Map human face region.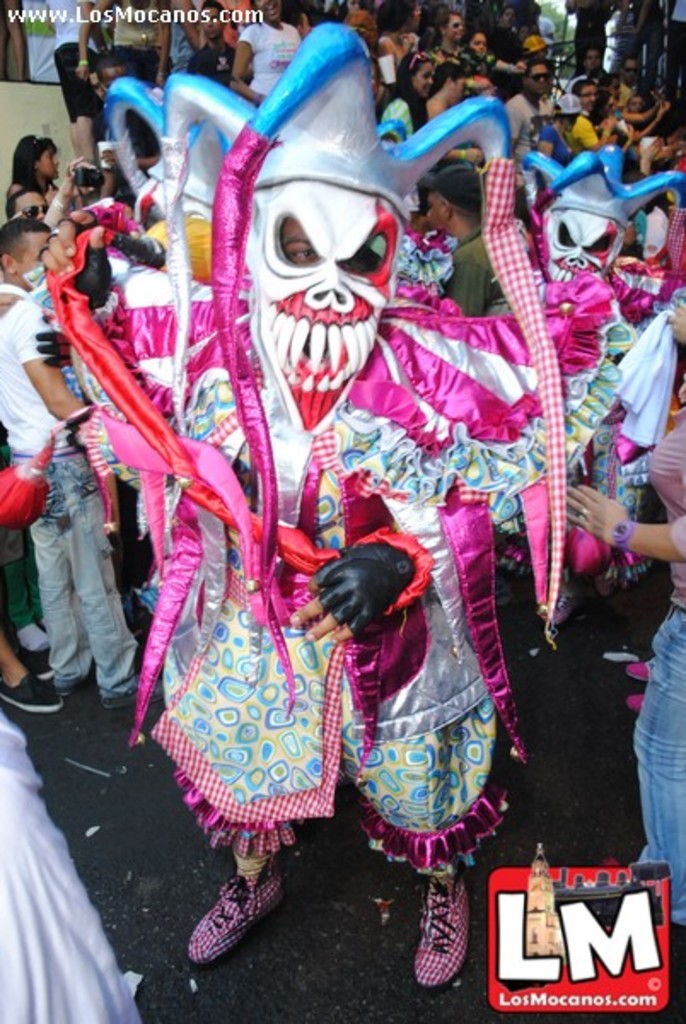
Mapped to region(575, 84, 594, 109).
